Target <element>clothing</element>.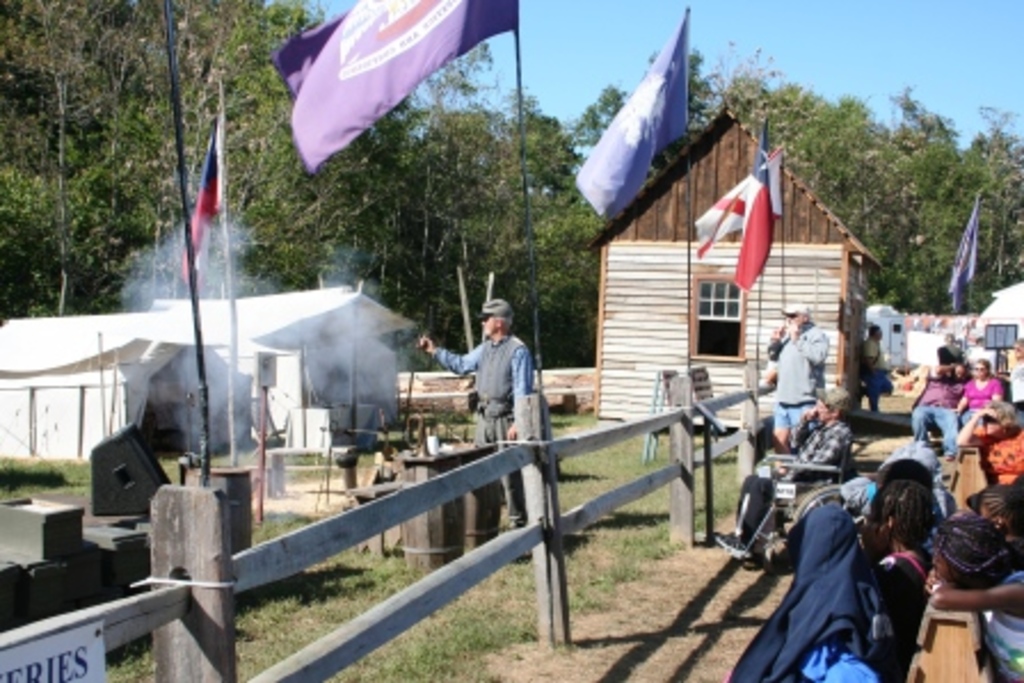
Target region: (left=437, top=338, right=537, bottom=439).
